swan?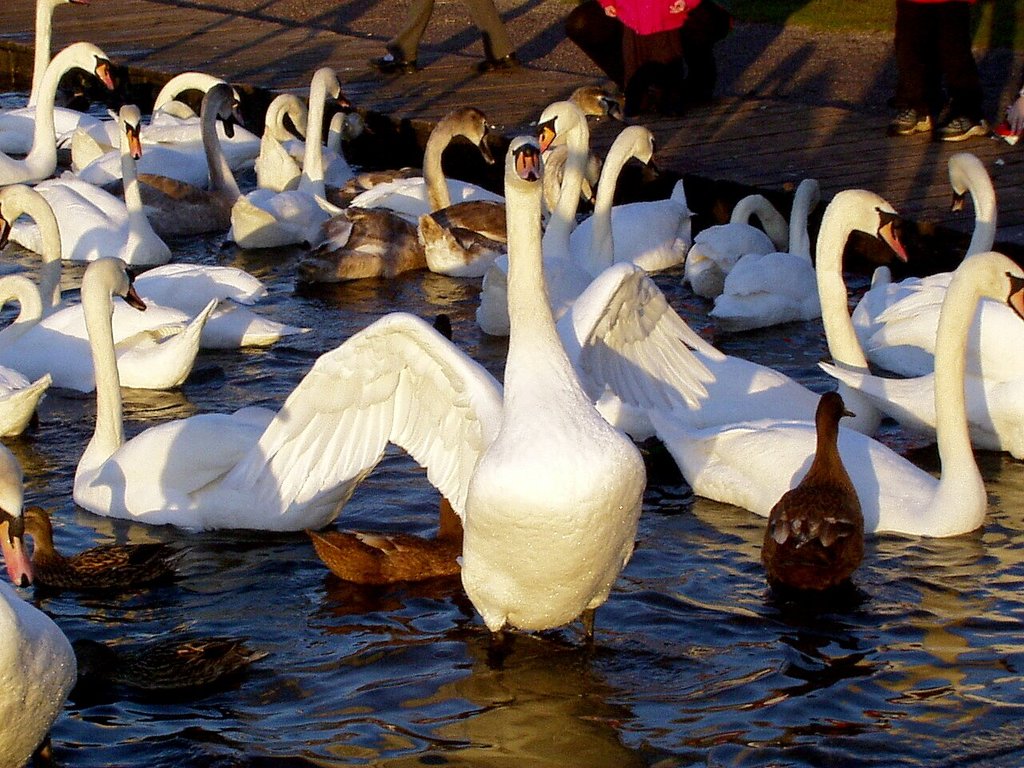
rect(229, 64, 358, 252)
